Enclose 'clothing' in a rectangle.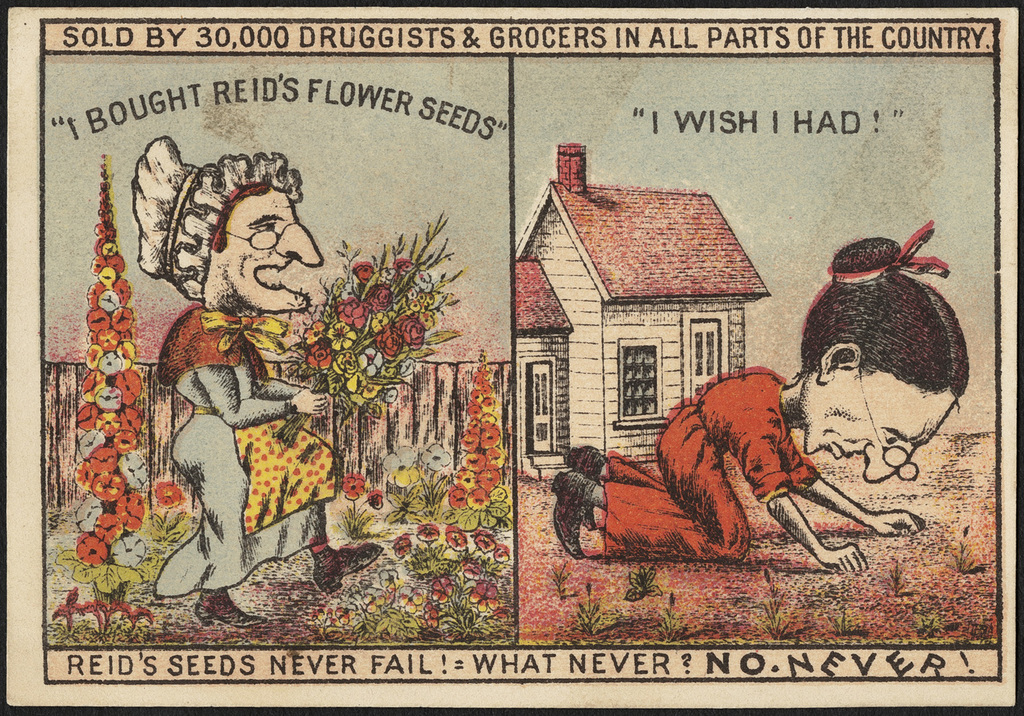
(595,358,822,555).
